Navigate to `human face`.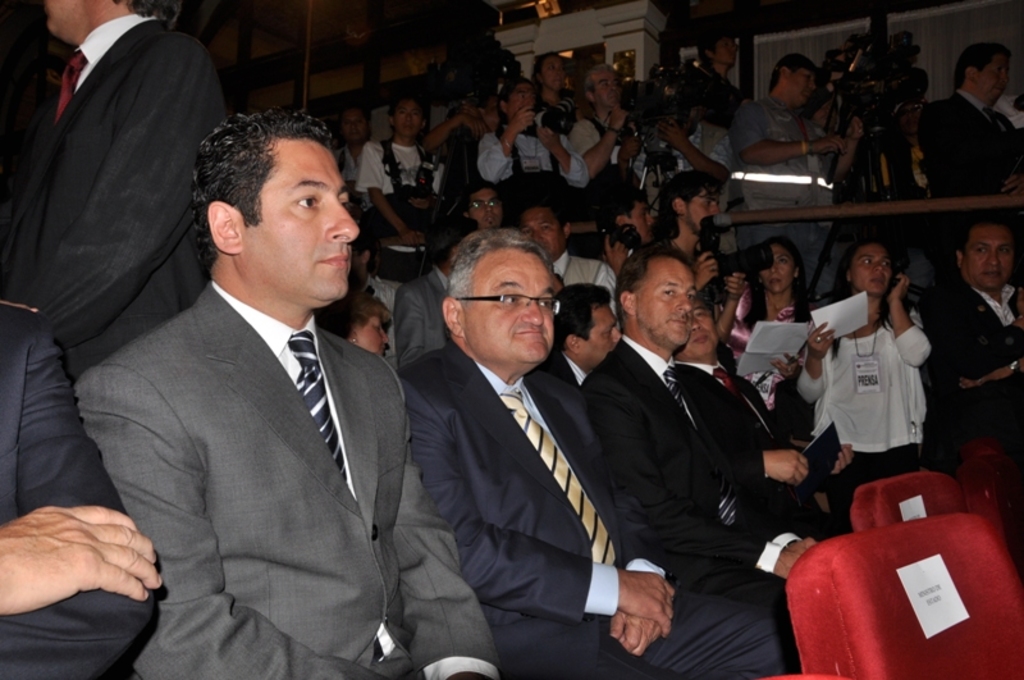
Navigation target: bbox=[540, 56, 562, 92].
